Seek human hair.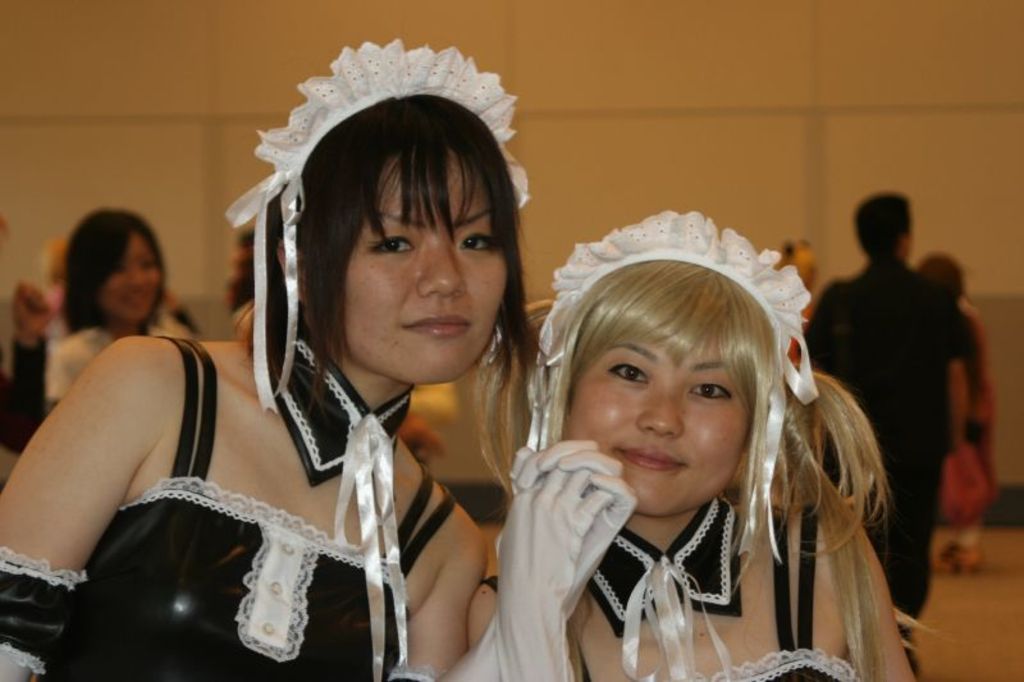
[x1=851, y1=193, x2=911, y2=258].
